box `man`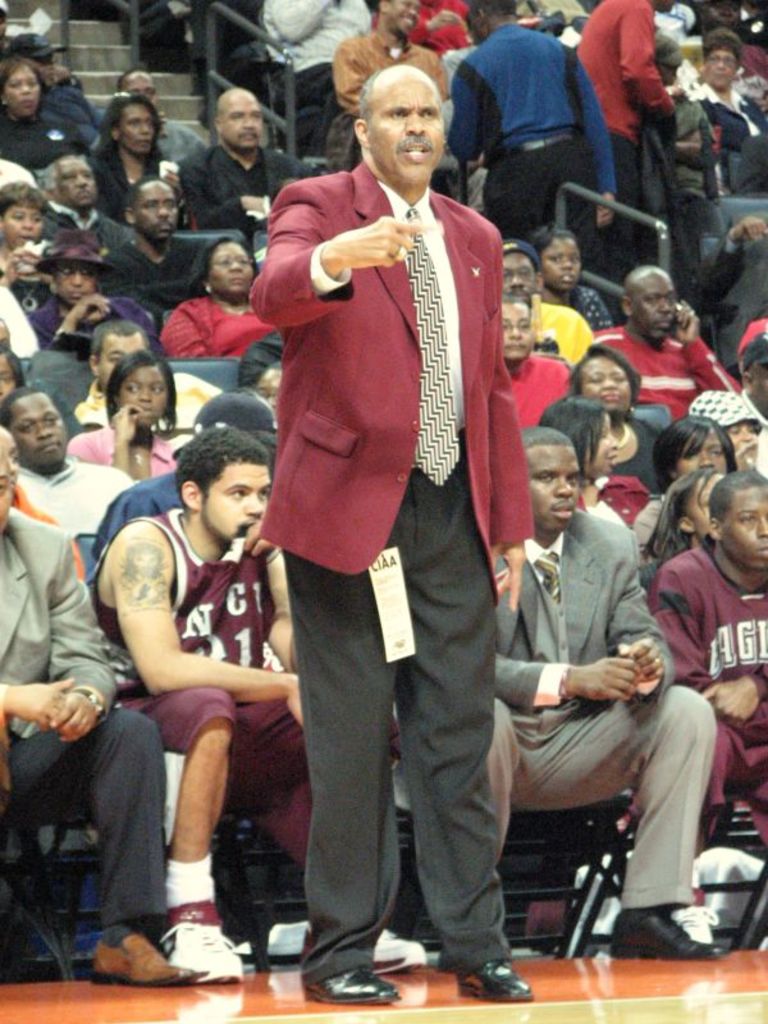
bbox(104, 174, 210, 314)
